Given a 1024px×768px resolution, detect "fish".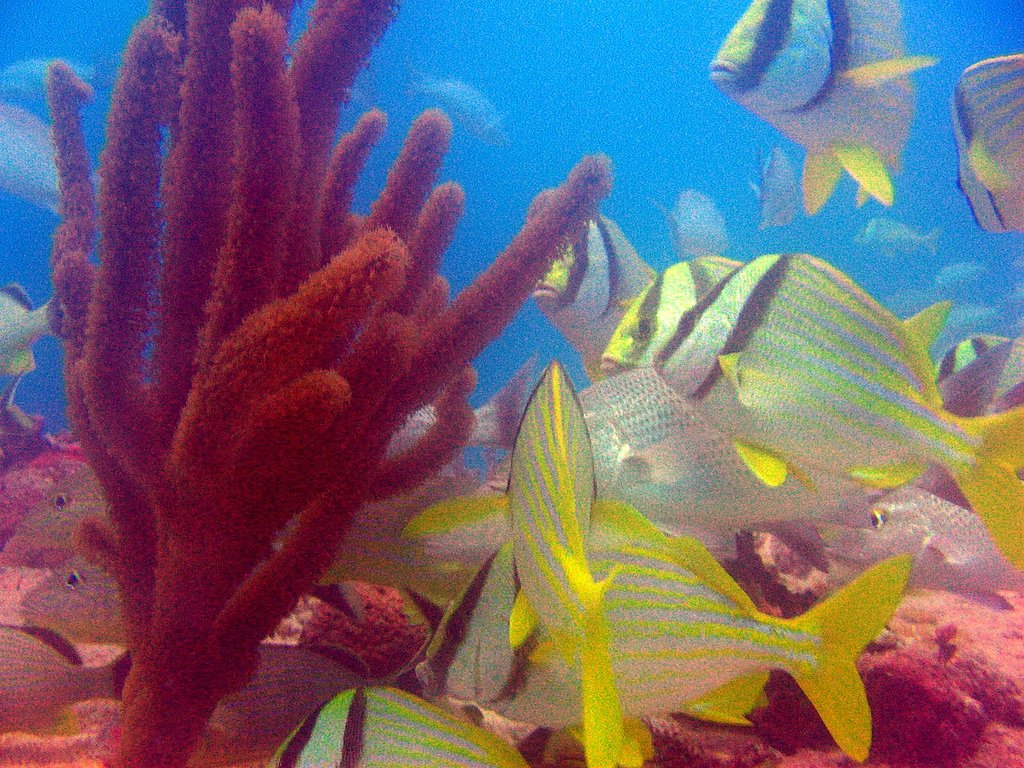
crop(0, 285, 70, 378).
